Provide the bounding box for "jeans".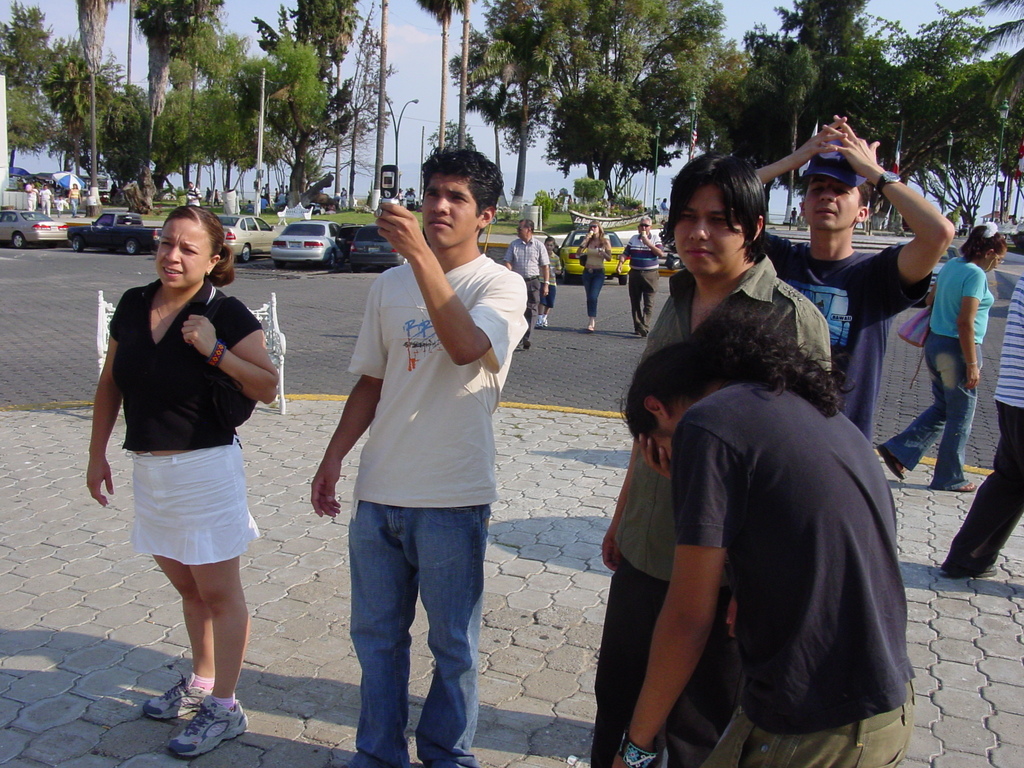
884/331/982/487.
